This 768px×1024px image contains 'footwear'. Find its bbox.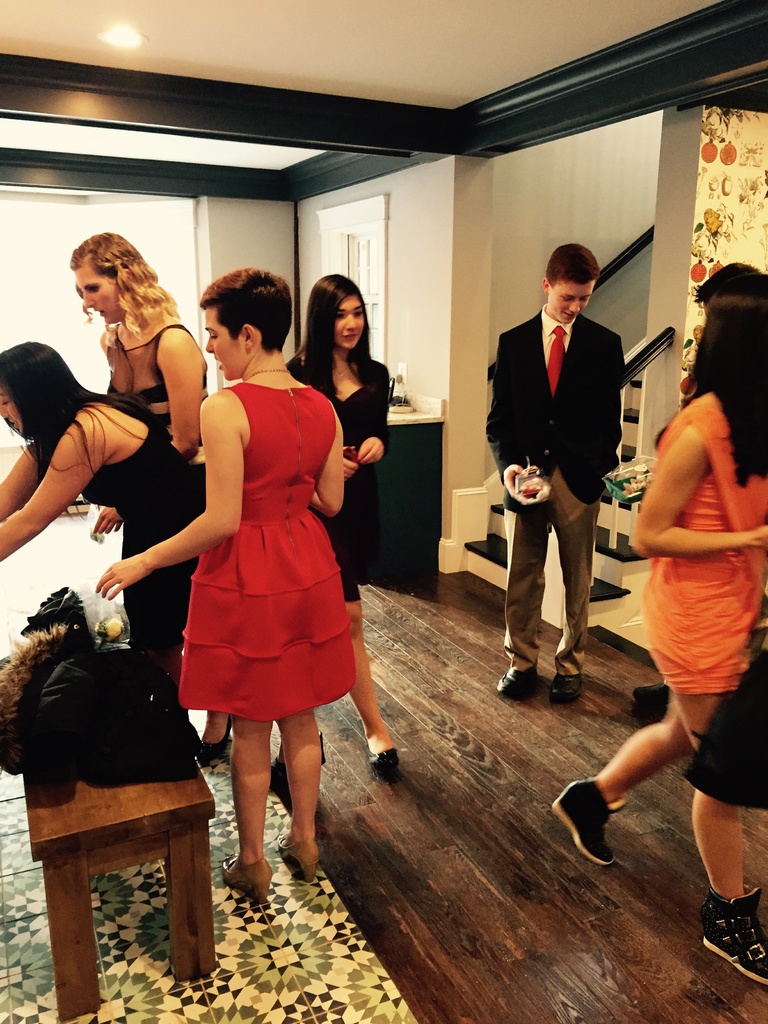
634, 682, 682, 710.
